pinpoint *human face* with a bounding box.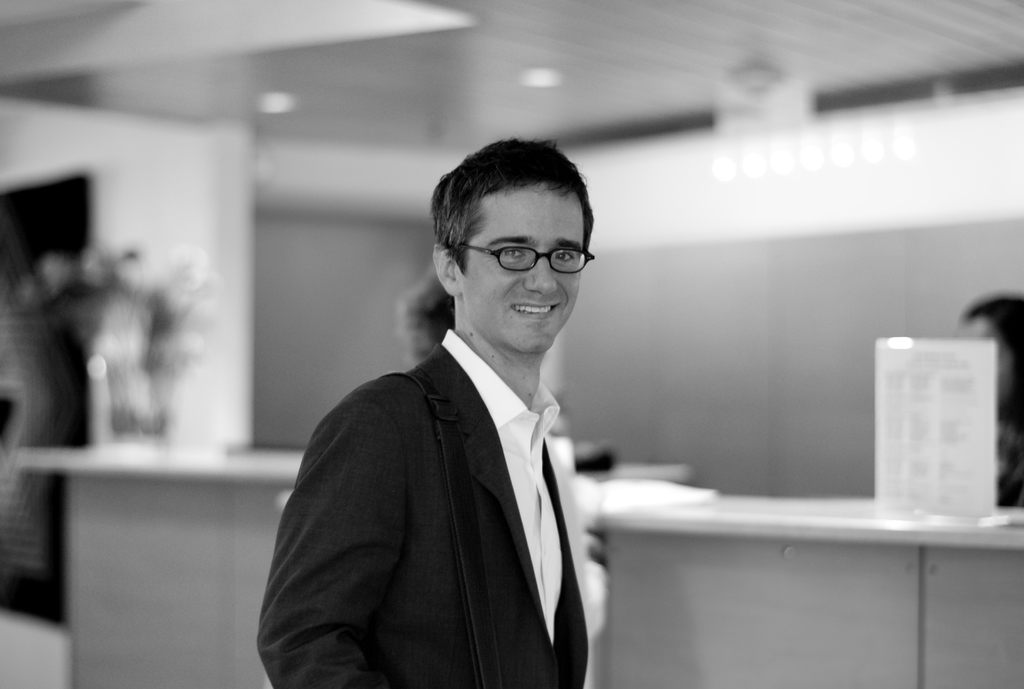
Rect(456, 171, 586, 348).
